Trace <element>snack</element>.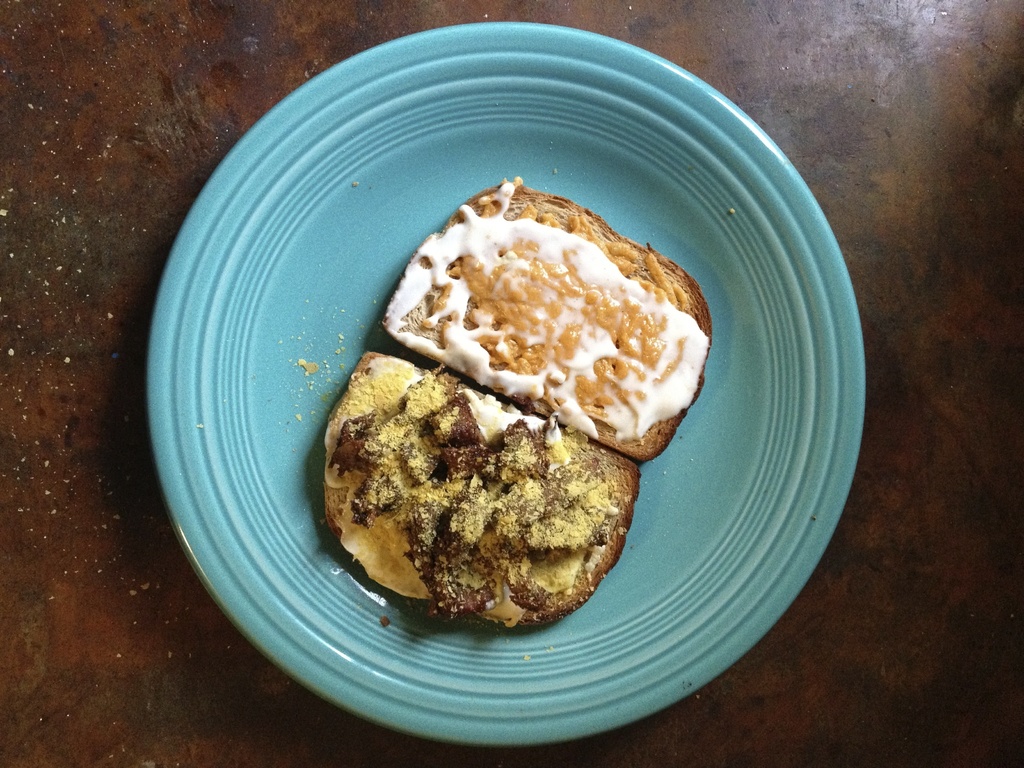
Traced to box=[382, 187, 714, 463].
